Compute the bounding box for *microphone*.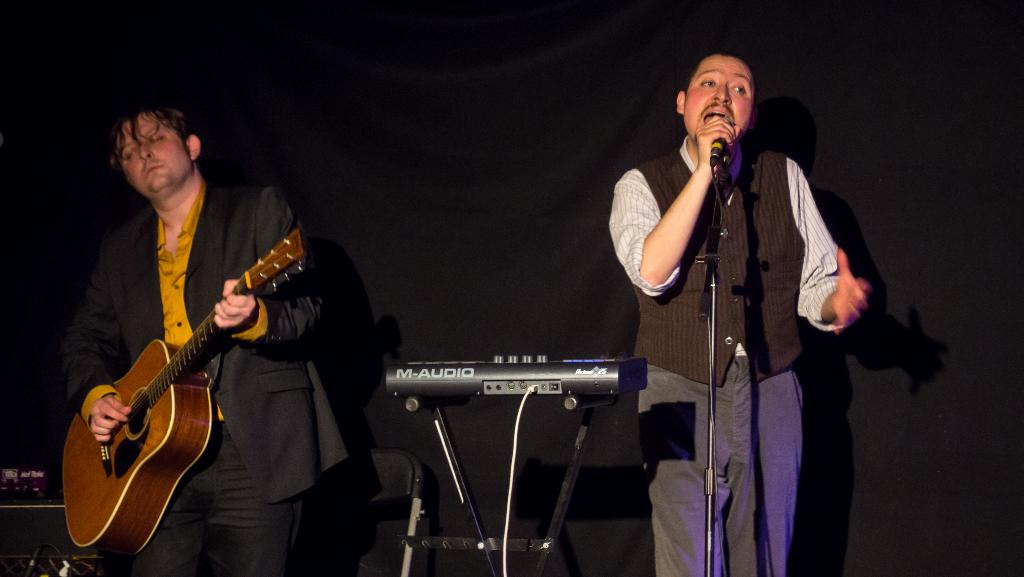
711,115,728,156.
